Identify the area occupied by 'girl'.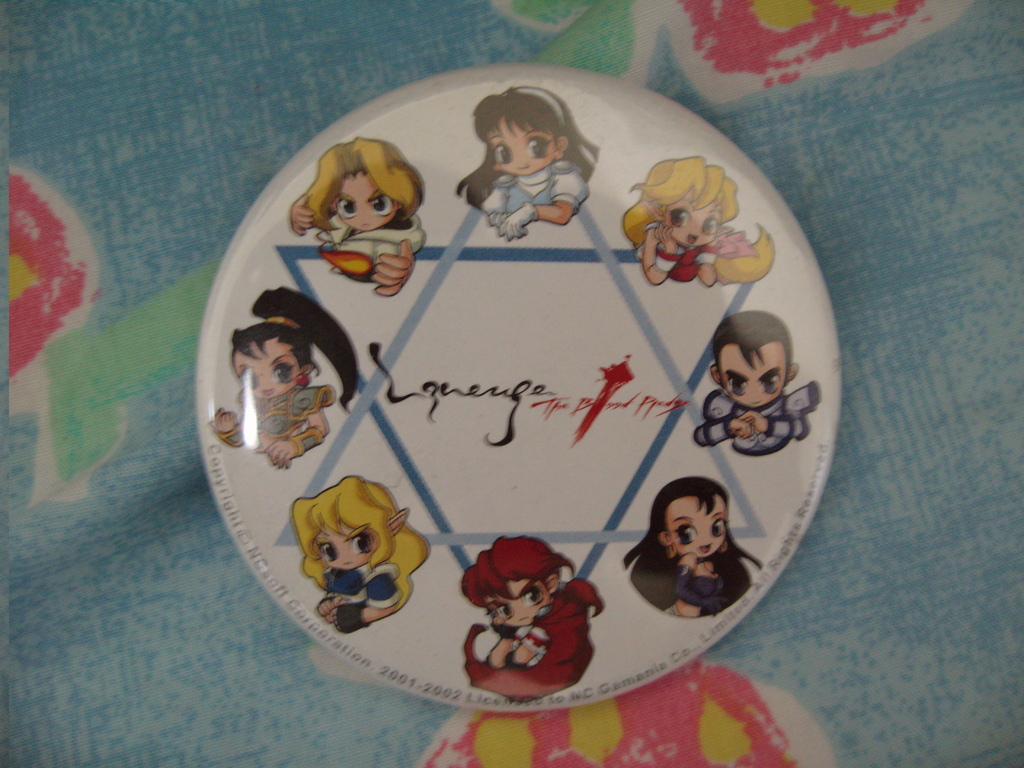
Area: select_region(294, 476, 431, 631).
